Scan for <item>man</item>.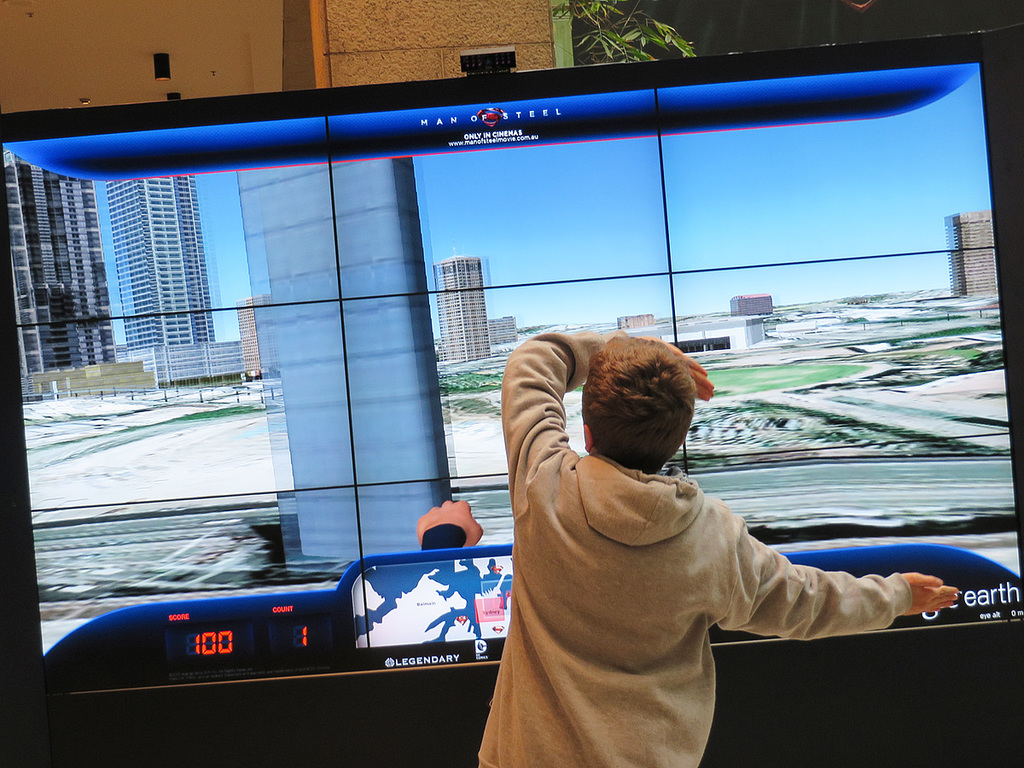
Scan result: (480, 327, 958, 767).
